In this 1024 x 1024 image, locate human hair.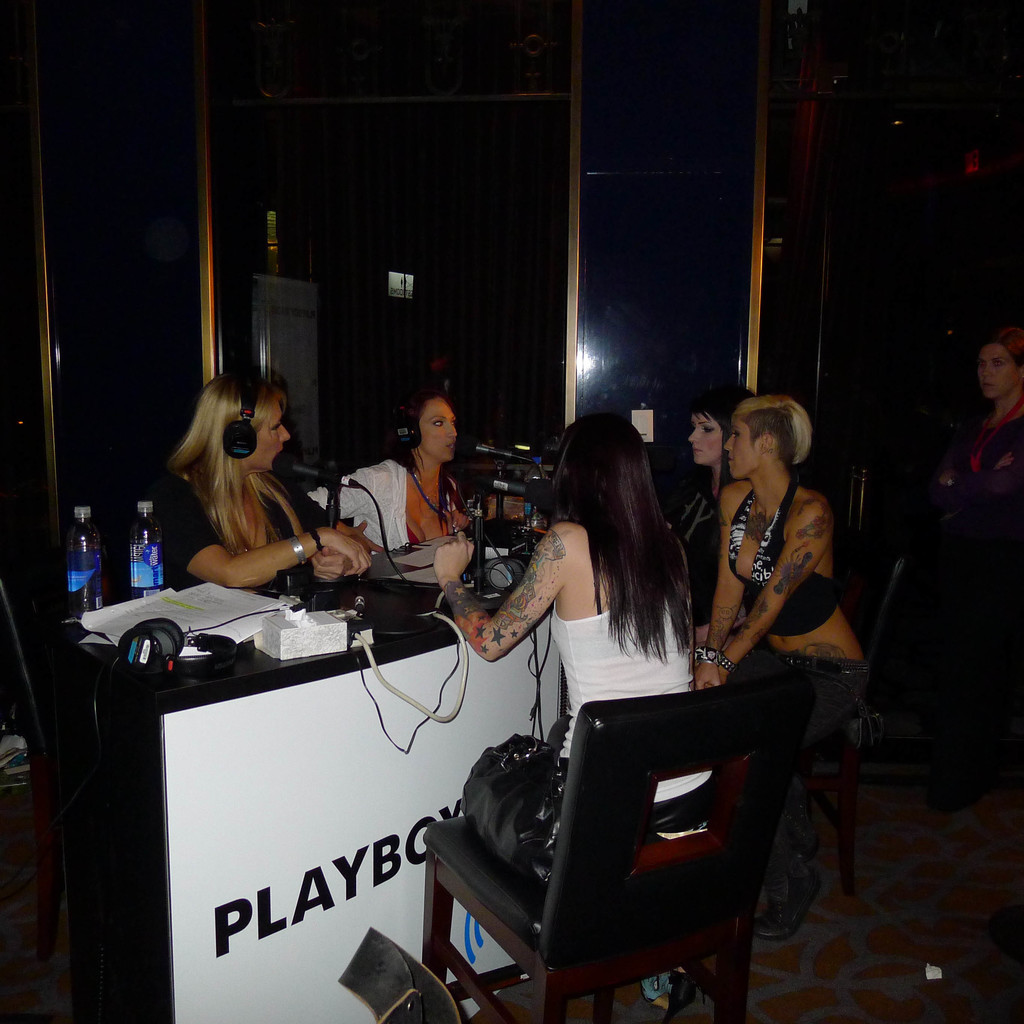
Bounding box: (x1=147, y1=374, x2=276, y2=556).
